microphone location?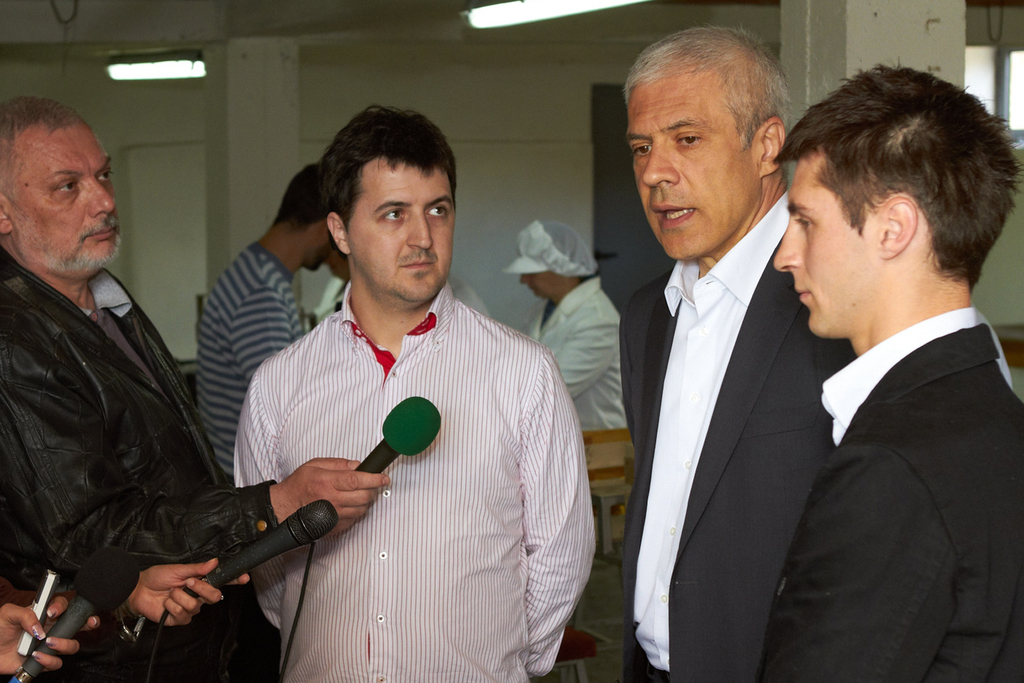
bbox=[10, 544, 145, 682]
